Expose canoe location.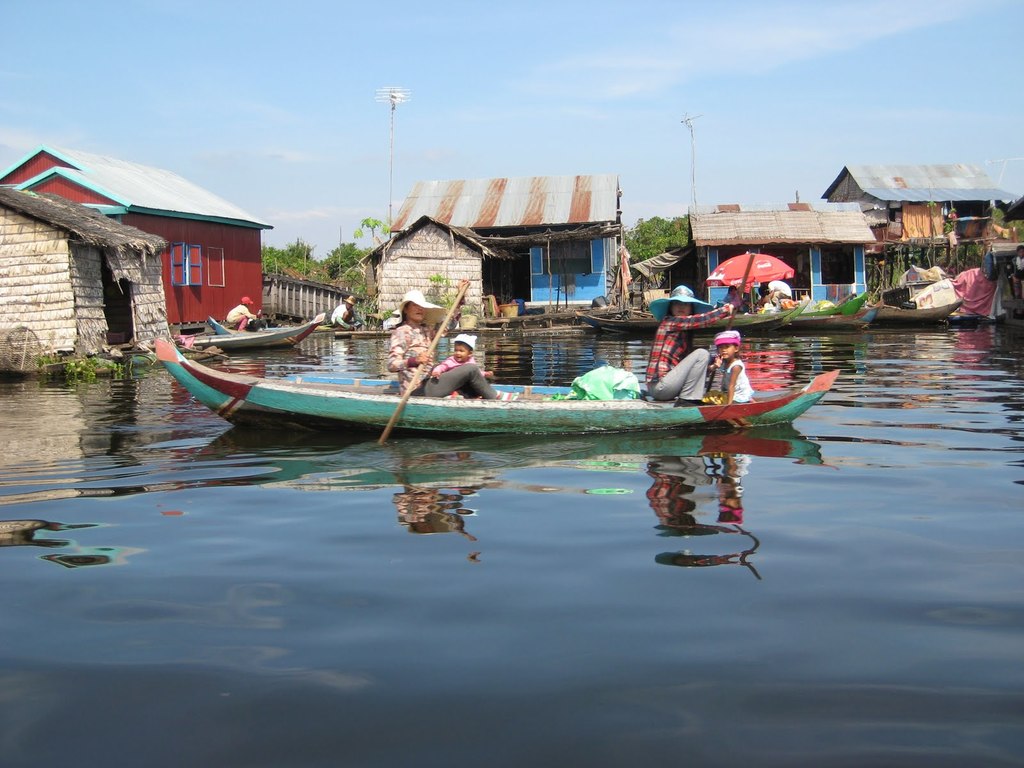
Exposed at l=210, t=316, r=298, b=333.
